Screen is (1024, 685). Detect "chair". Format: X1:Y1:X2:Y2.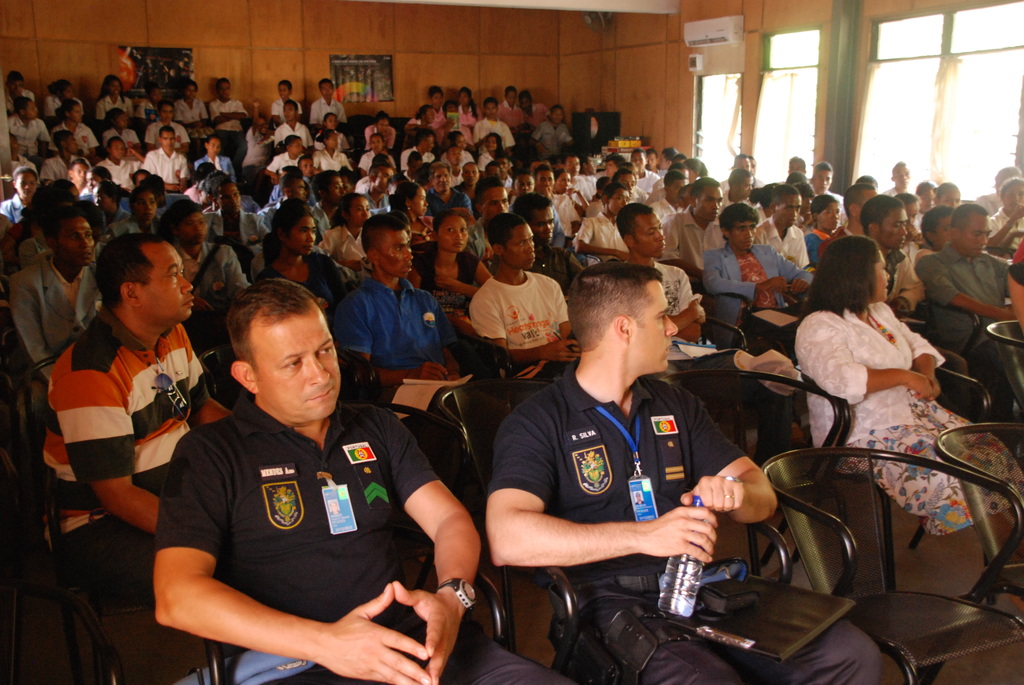
435:377:579:579.
